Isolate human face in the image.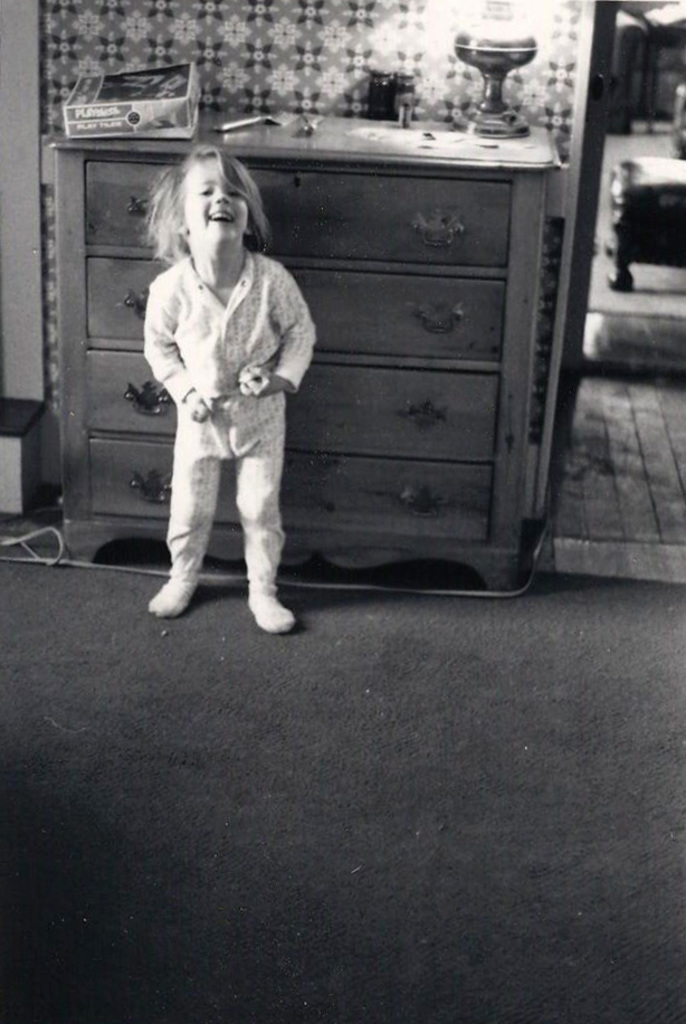
Isolated region: select_region(181, 158, 247, 245).
